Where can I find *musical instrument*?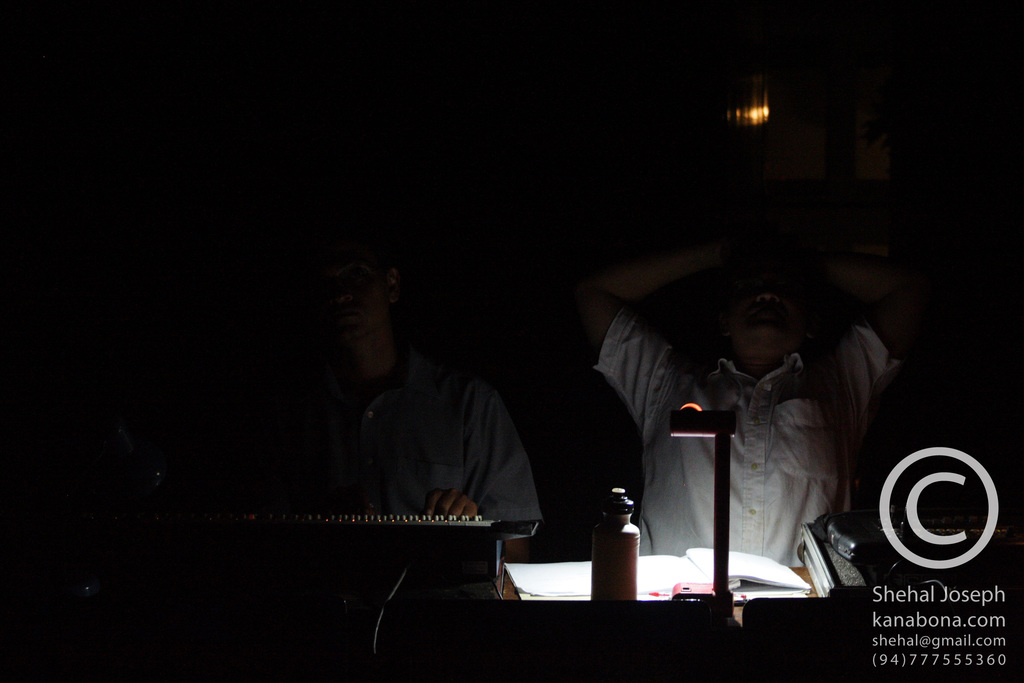
You can find it at 241 504 537 539.
